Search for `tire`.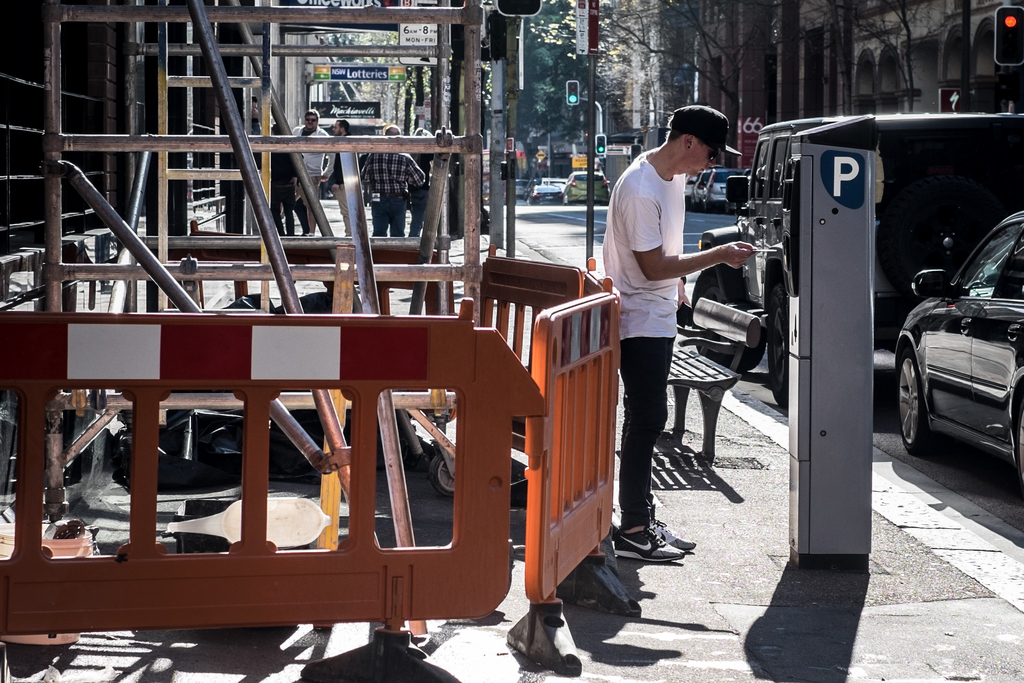
Found at locate(895, 348, 940, 454).
